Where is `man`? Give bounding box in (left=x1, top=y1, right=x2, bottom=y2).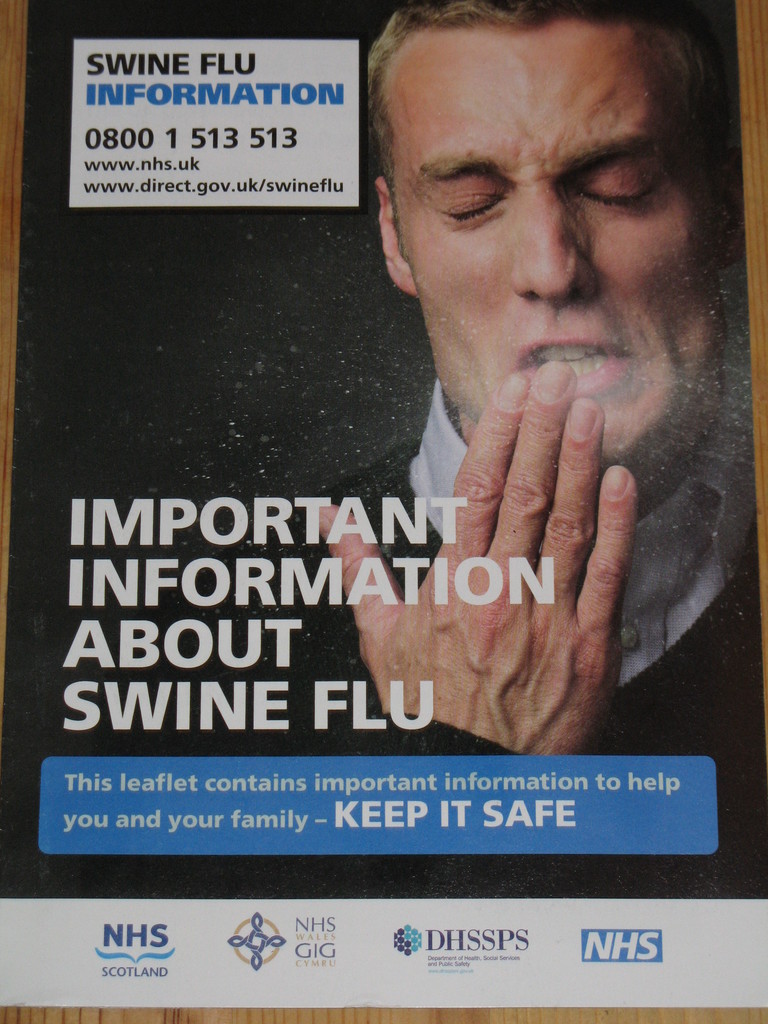
(left=175, top=86, right=732, bottom=838).
